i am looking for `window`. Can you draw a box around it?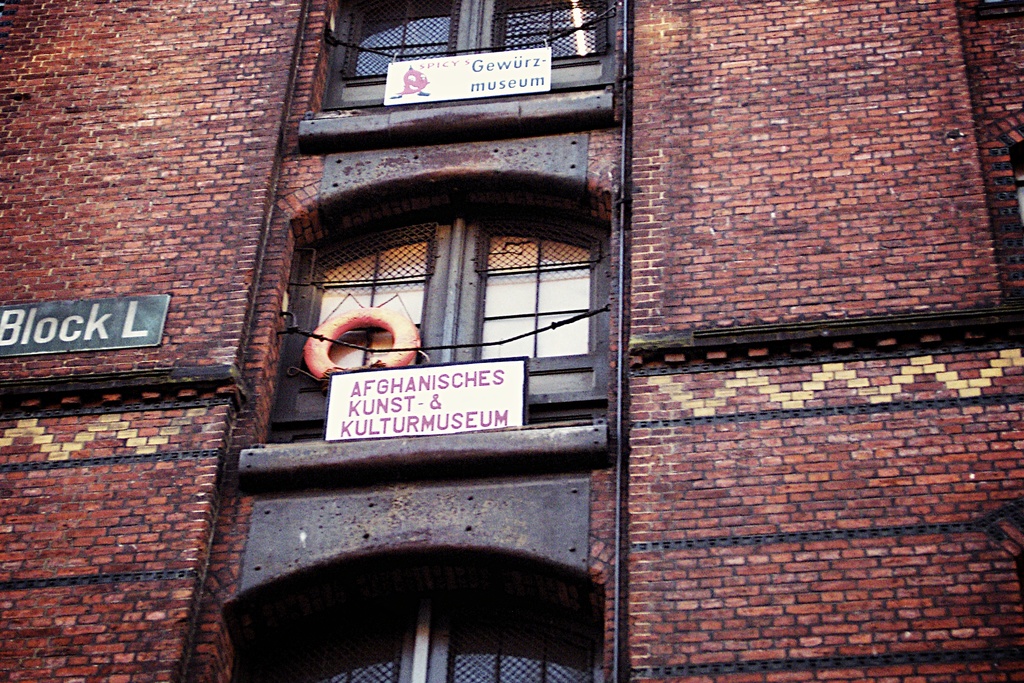
Sure, the bounding box is crop(280, 210, 462, 440).
